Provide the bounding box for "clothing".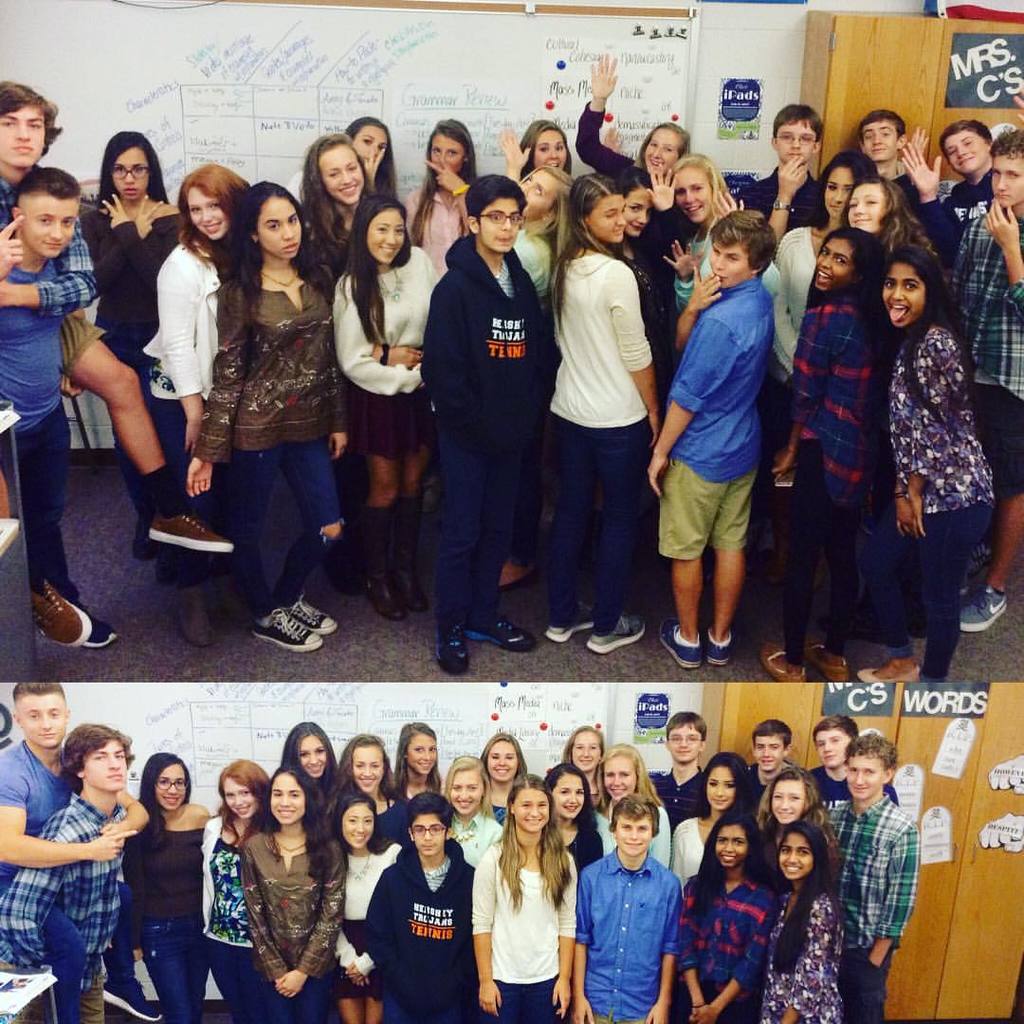
<region>240, 455, 336, 634</region>.
